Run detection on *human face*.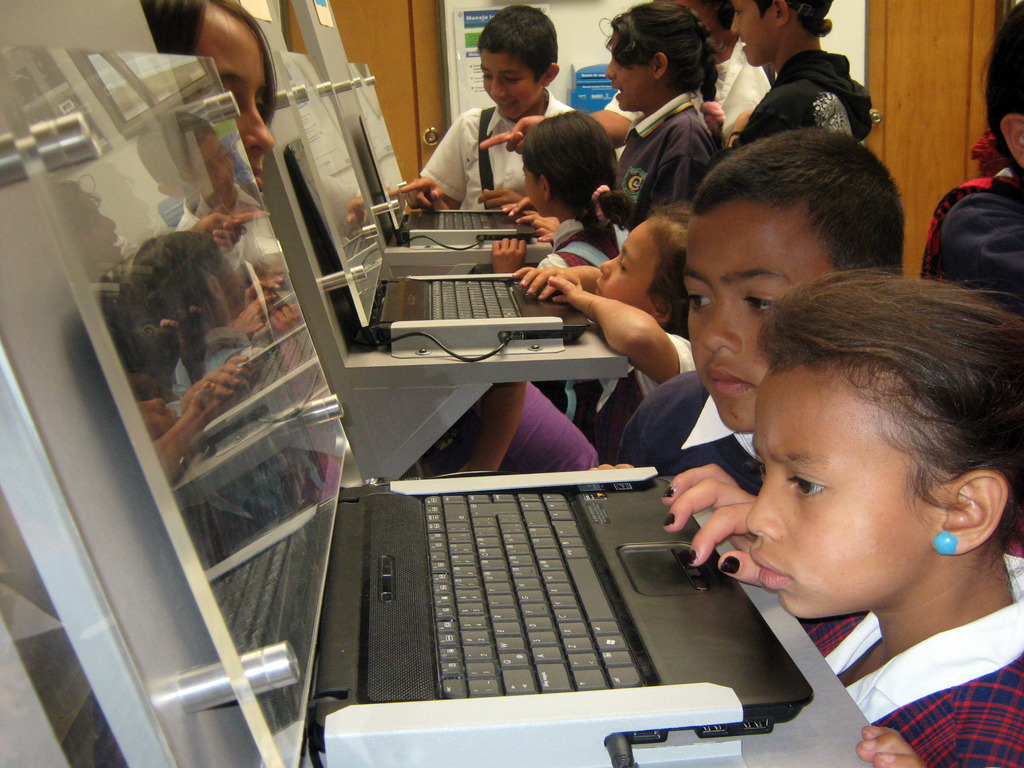
Result: 608 33 655 109.
